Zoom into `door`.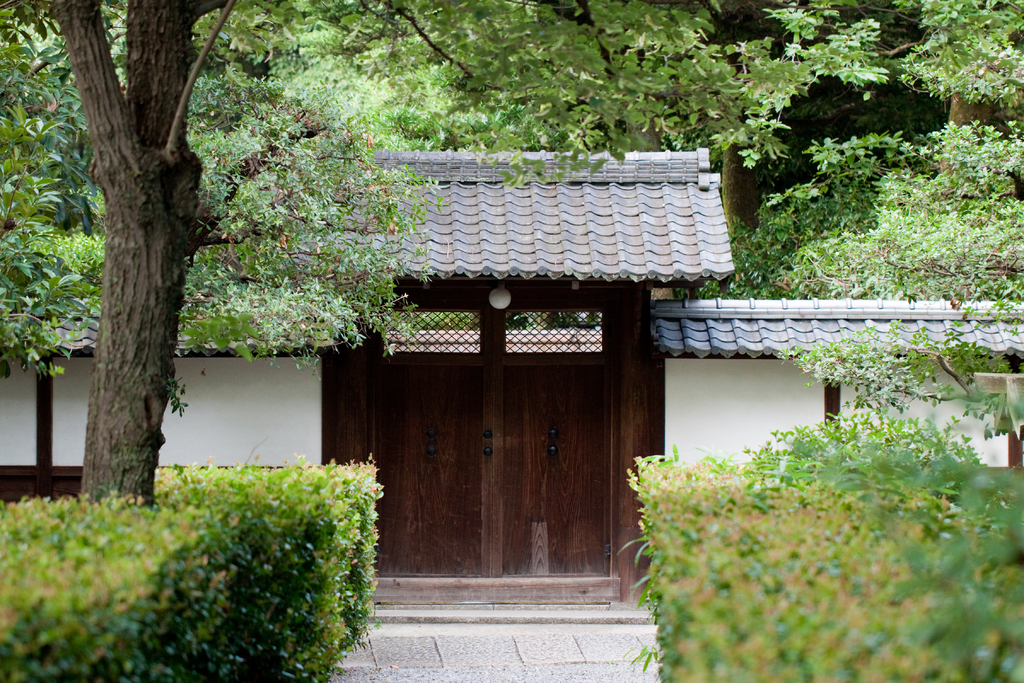
Zoom target: [x1=355, y1=272, x2=645, y2=604].
